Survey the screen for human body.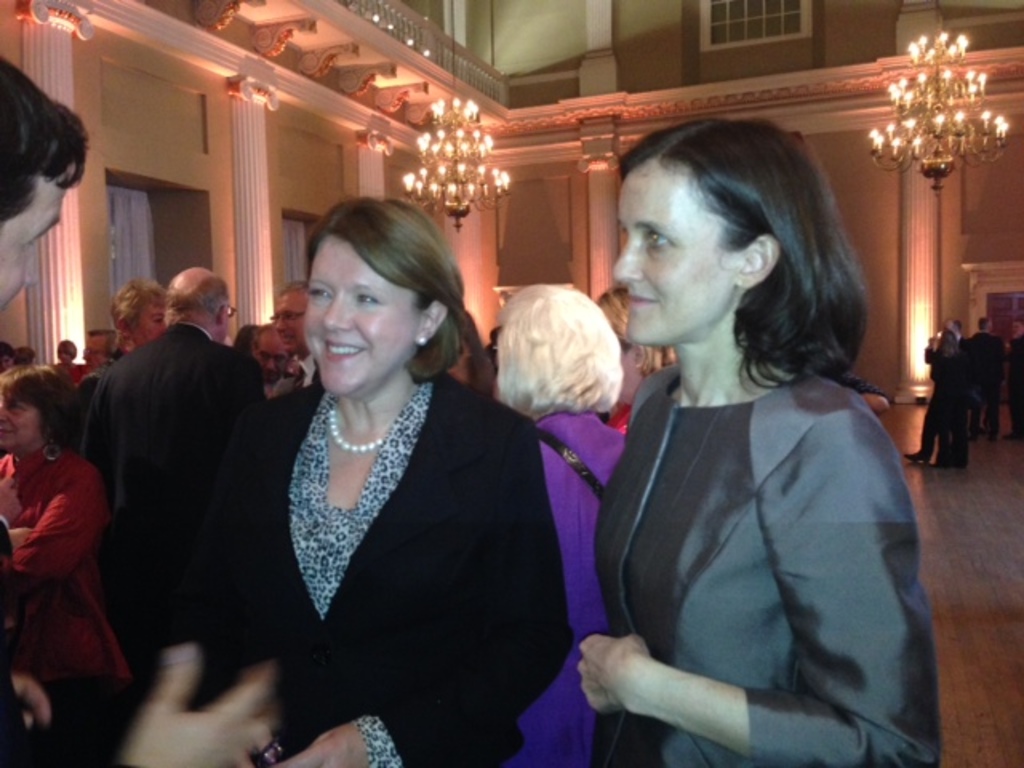
Survey found: 518:402:629:766.
